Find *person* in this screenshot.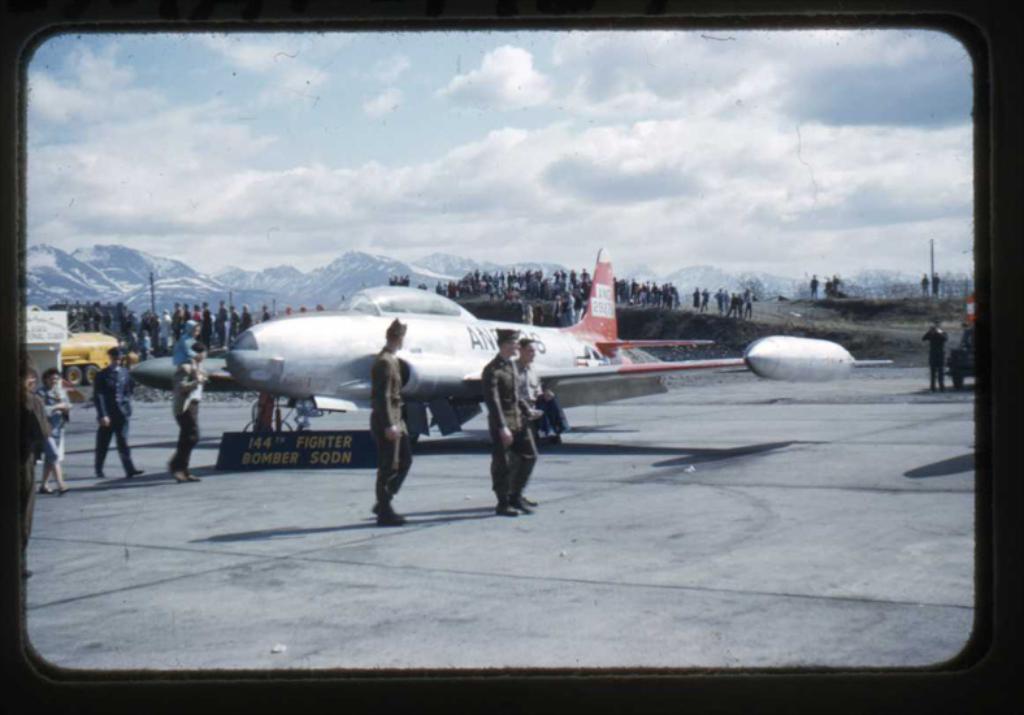
The bounding box for *person* is locate(373, 319, 420, 528).
